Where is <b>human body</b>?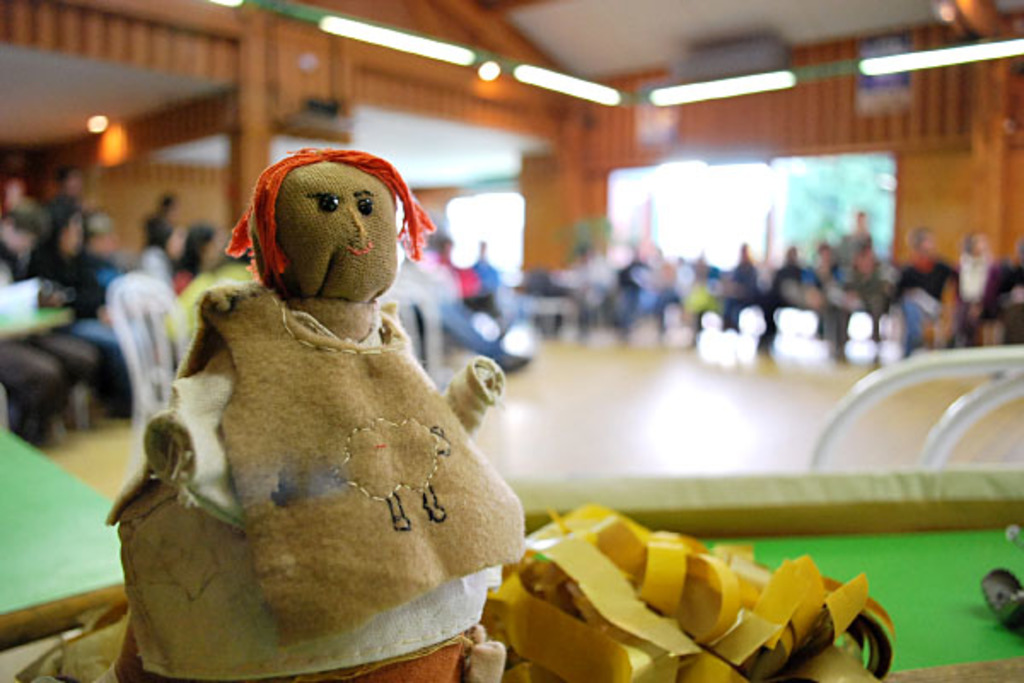
[x1=724, y1=244, x2=766, y2=343].
